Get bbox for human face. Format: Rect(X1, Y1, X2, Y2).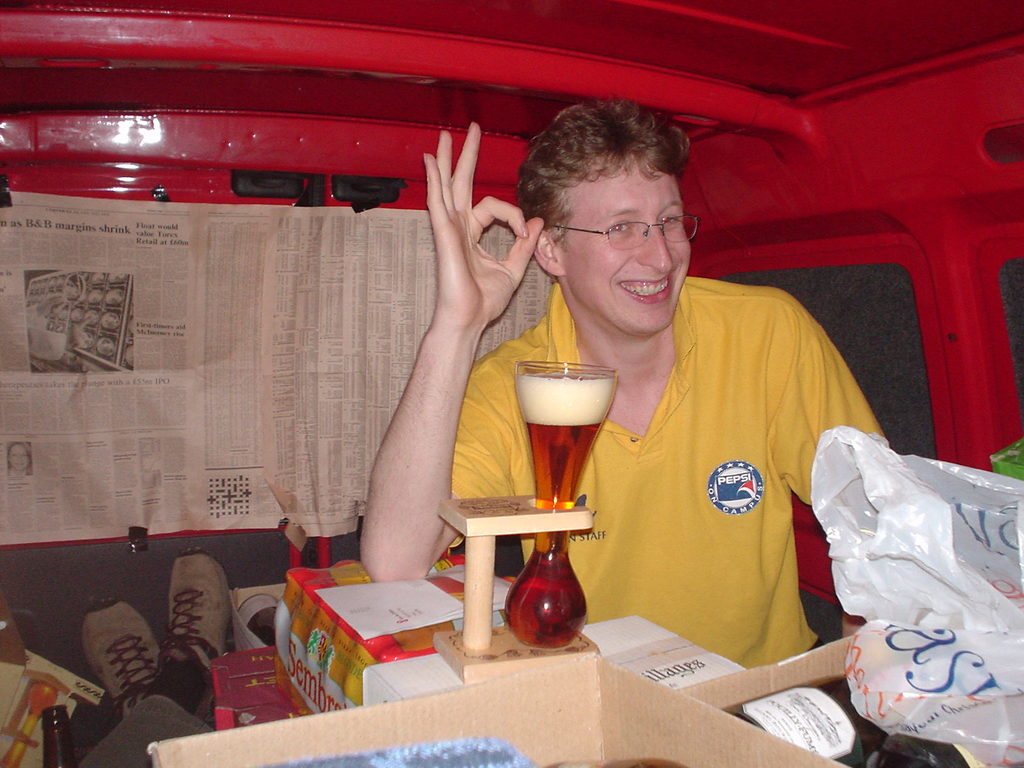
Rect(561, 158, 692, 331).
